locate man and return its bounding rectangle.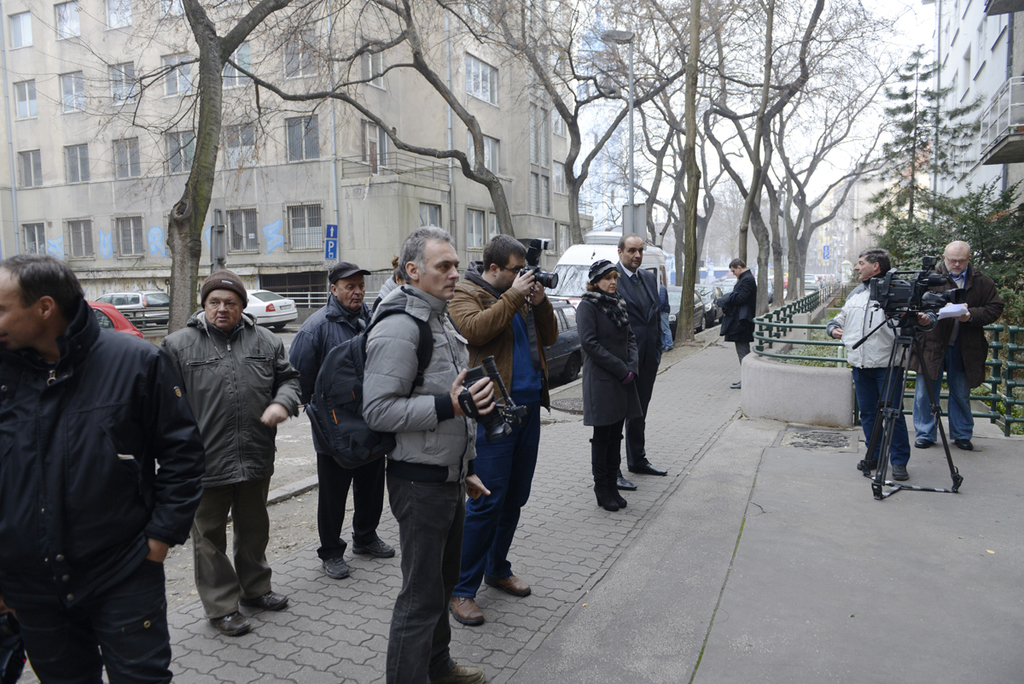
left=0, top=251, right=206, bottom=683.
